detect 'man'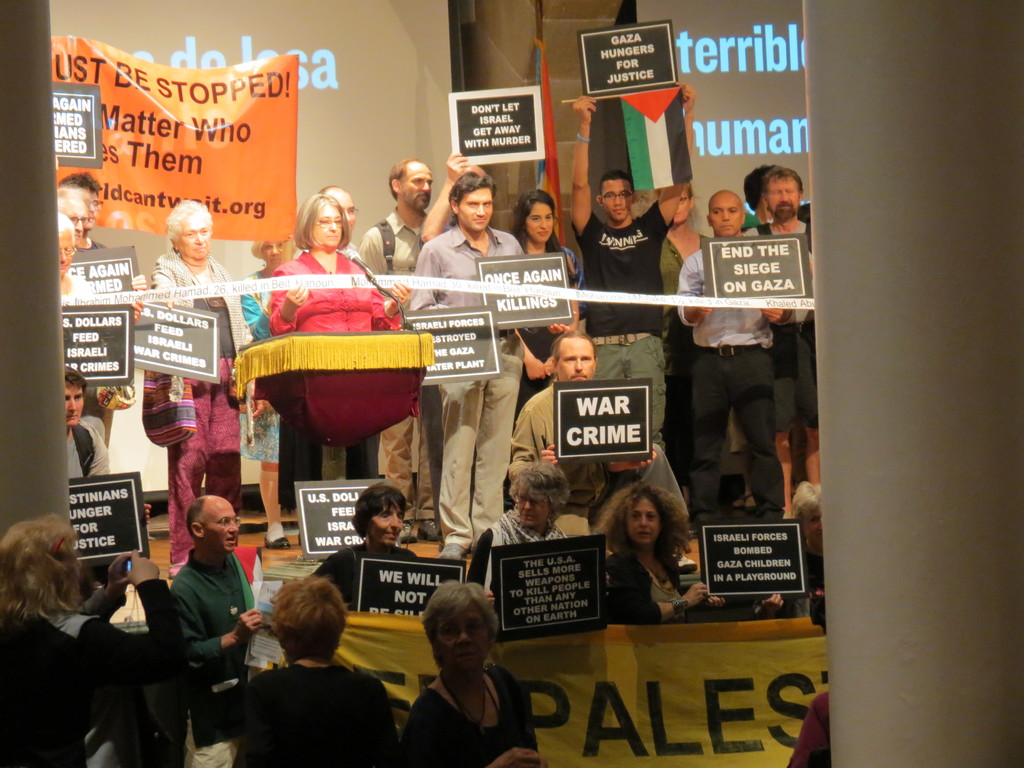
678,192,785,521
